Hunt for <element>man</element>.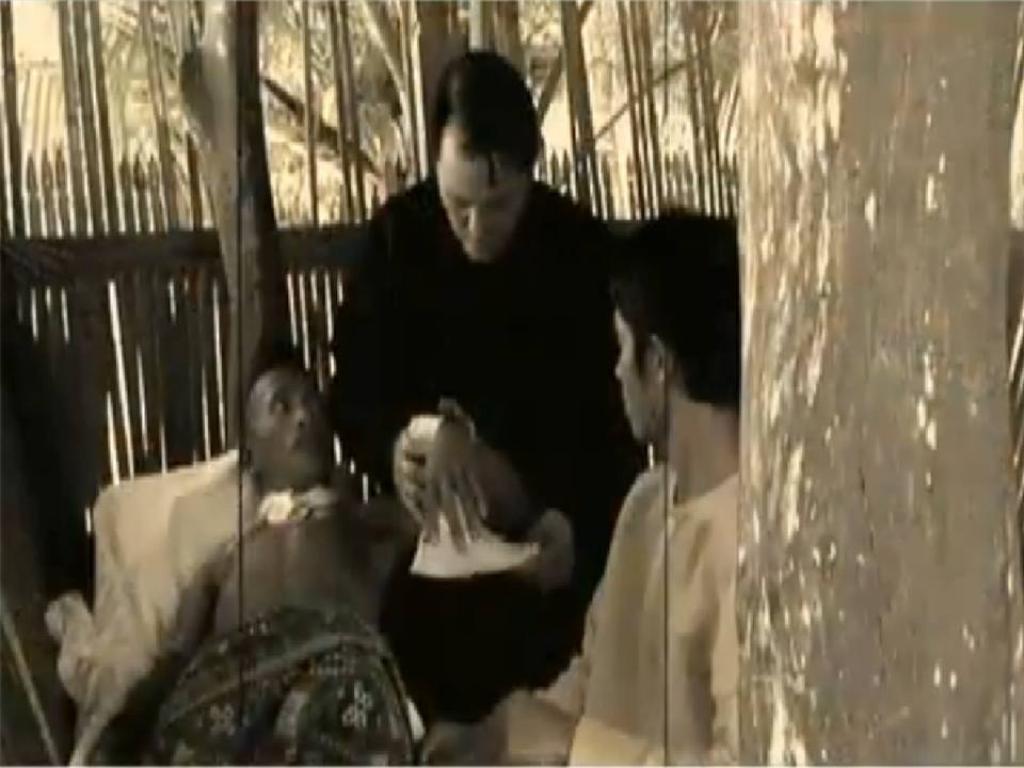
Hunted down at [x1=420, y1=210, x2=739, y2=767].
